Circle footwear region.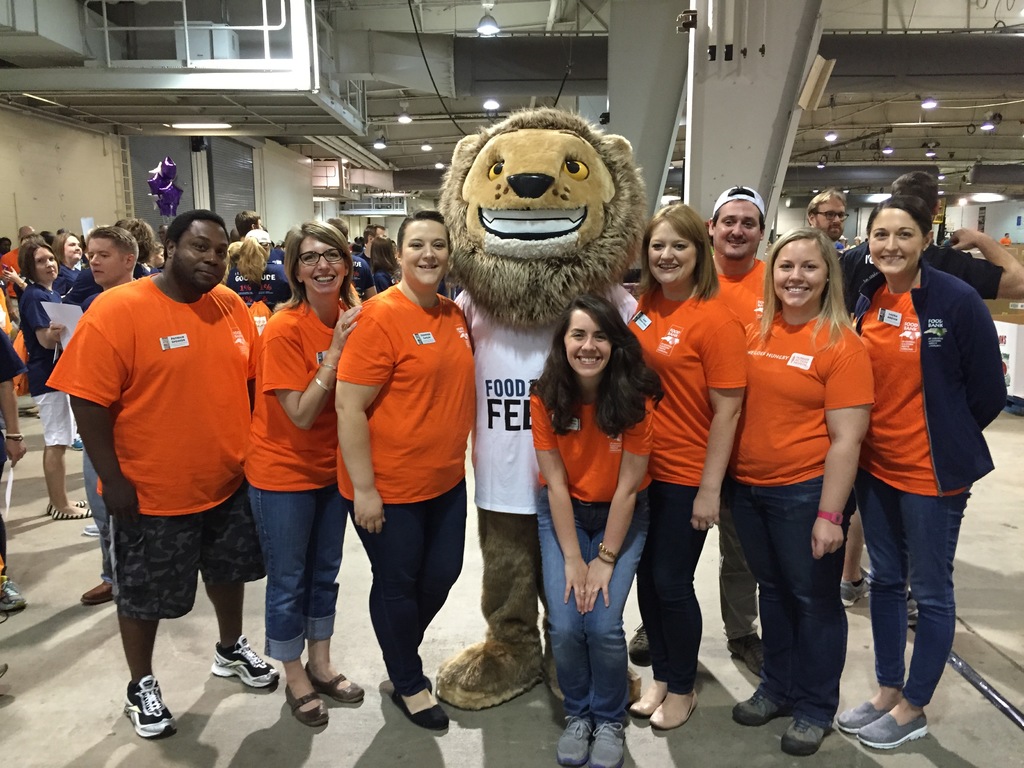
Region: l=305, t=660, r=364, b=704.
